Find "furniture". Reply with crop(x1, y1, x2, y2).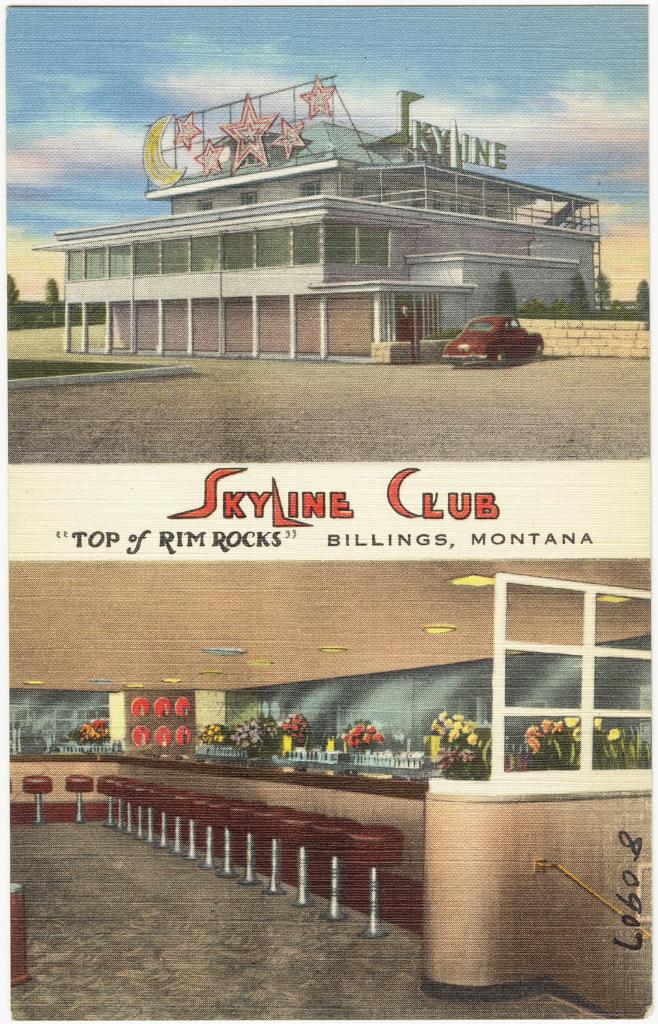
crop(8, 880, 31, 987).
